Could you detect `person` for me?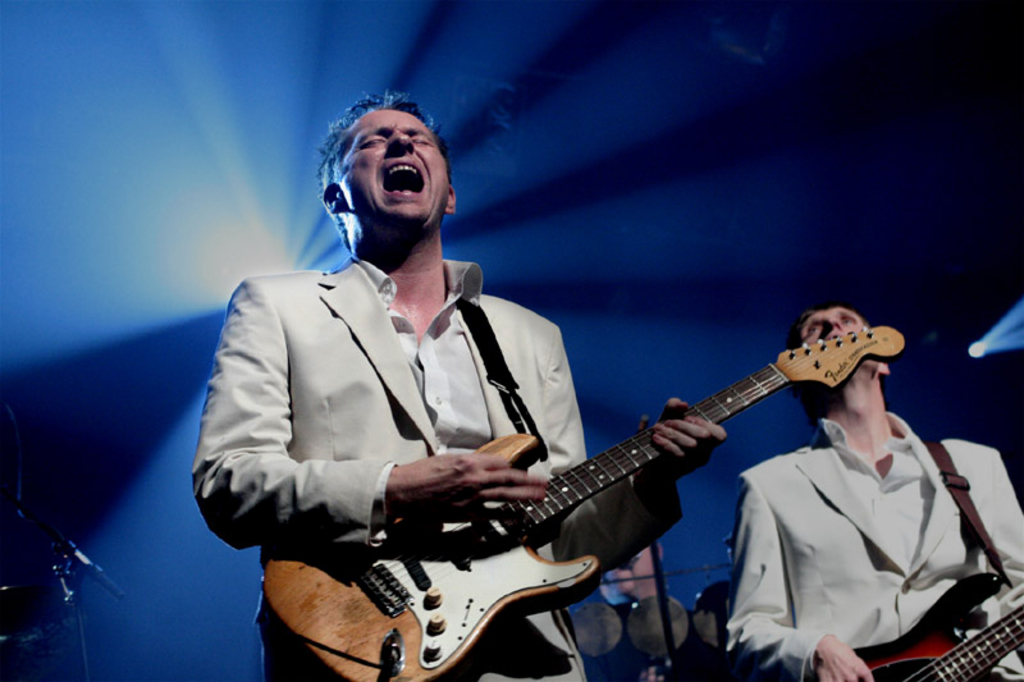
Detection result: <box>723,296,1000,663</box>.
